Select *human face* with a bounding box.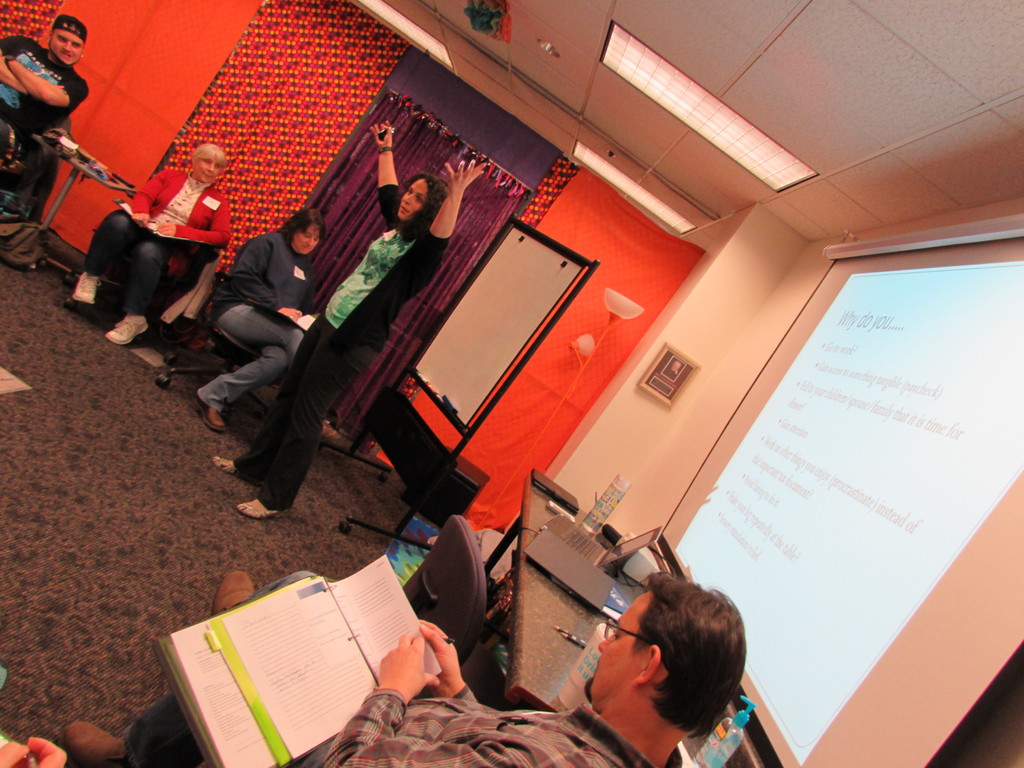
BBox(289, 220, 315, 259).
